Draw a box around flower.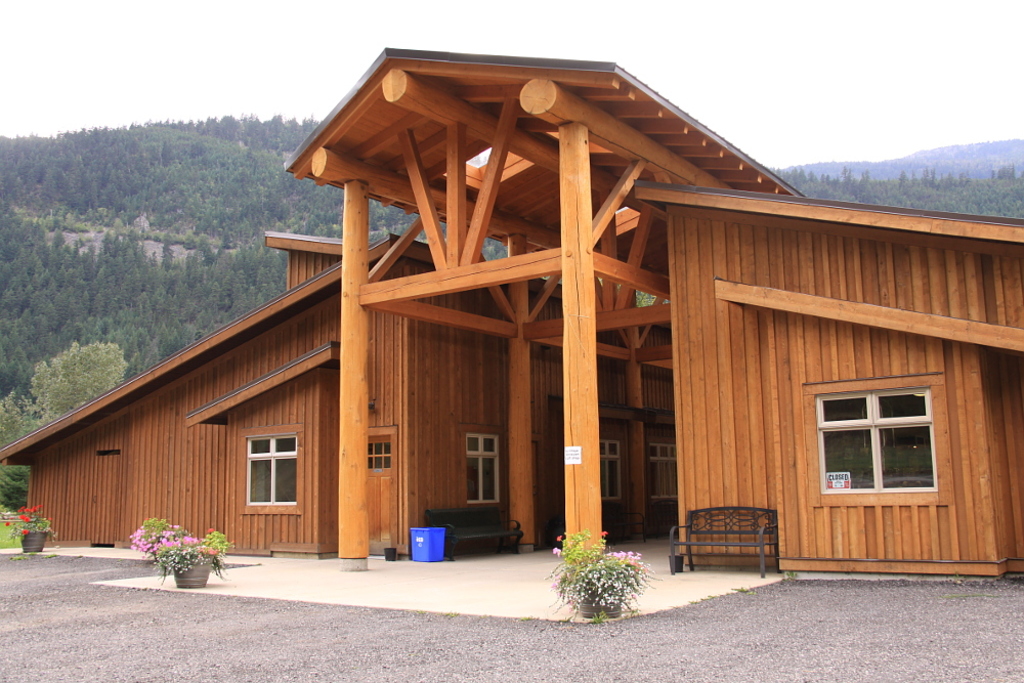
rect(25, 529, 30, 536).
